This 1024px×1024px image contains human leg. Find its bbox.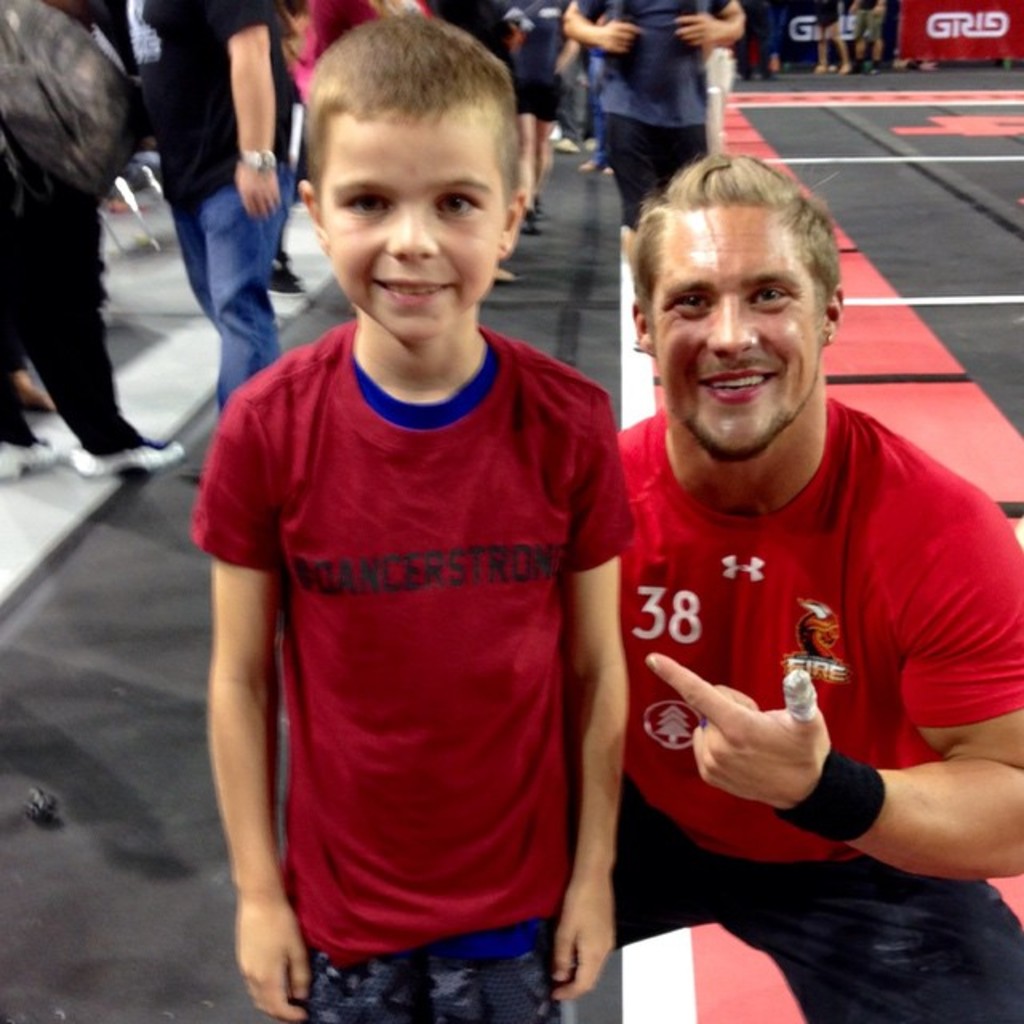
[left=653, top=64, right=712, bottom=176].
